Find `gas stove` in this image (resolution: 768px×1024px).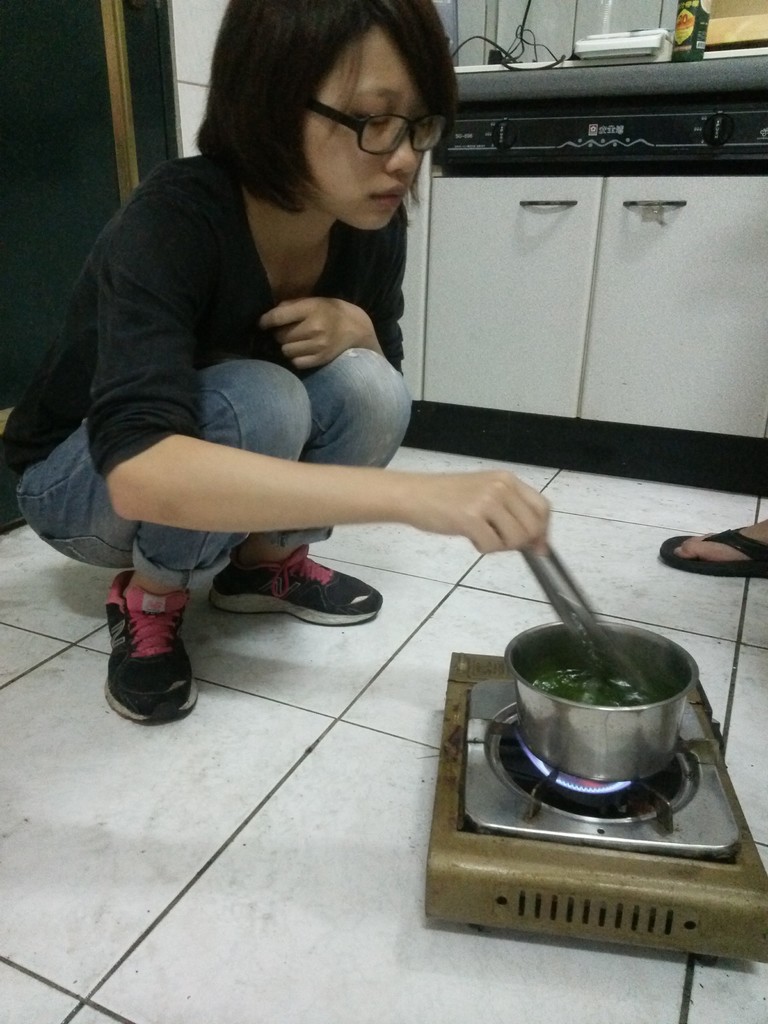
(415,653,767,963).
